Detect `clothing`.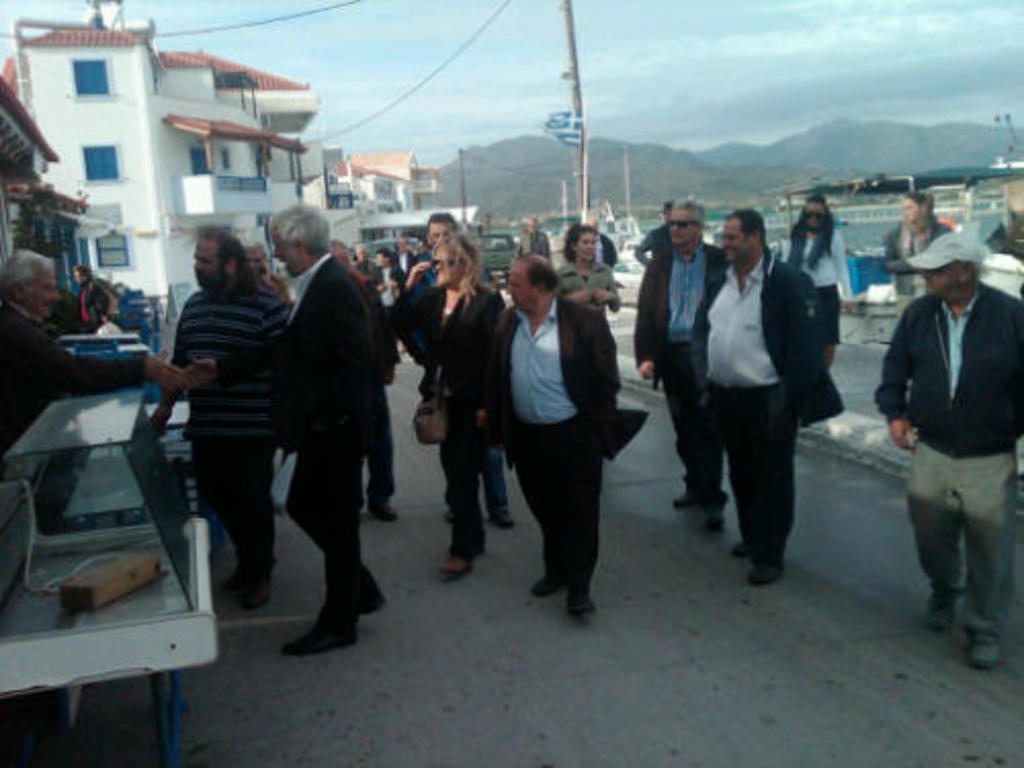
Detected at [left=416, top=279, right=506, bottom=559].
